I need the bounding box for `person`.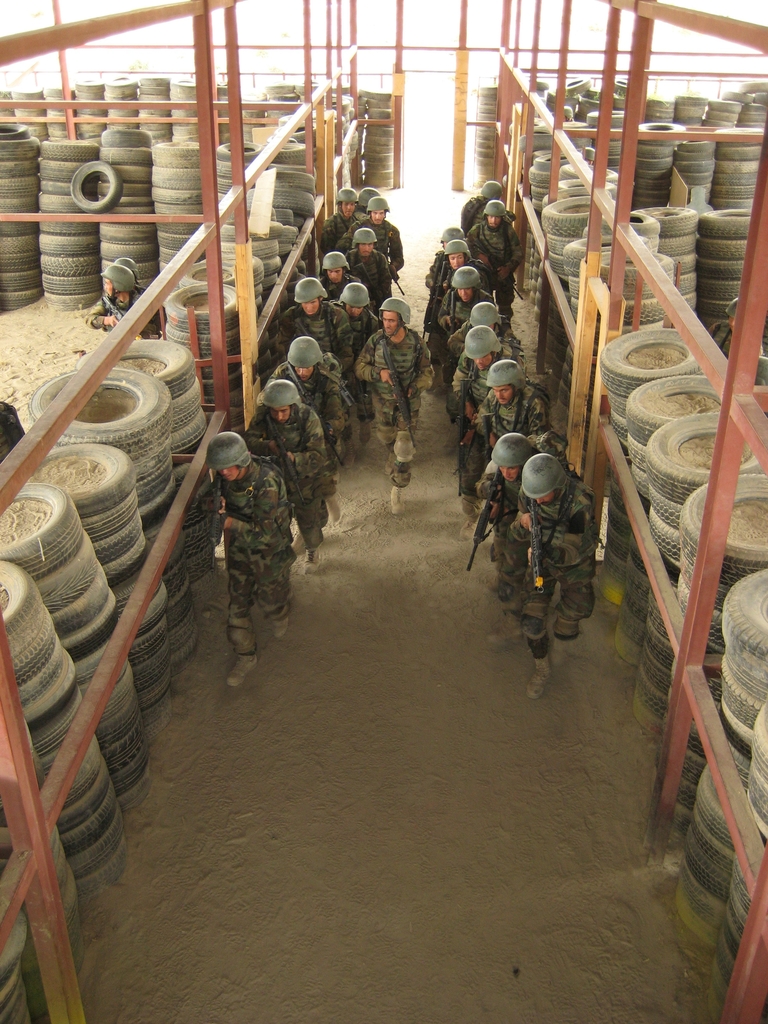
Here it is: pyautogui.locateOnScreen(352, 300, 434, 505).
